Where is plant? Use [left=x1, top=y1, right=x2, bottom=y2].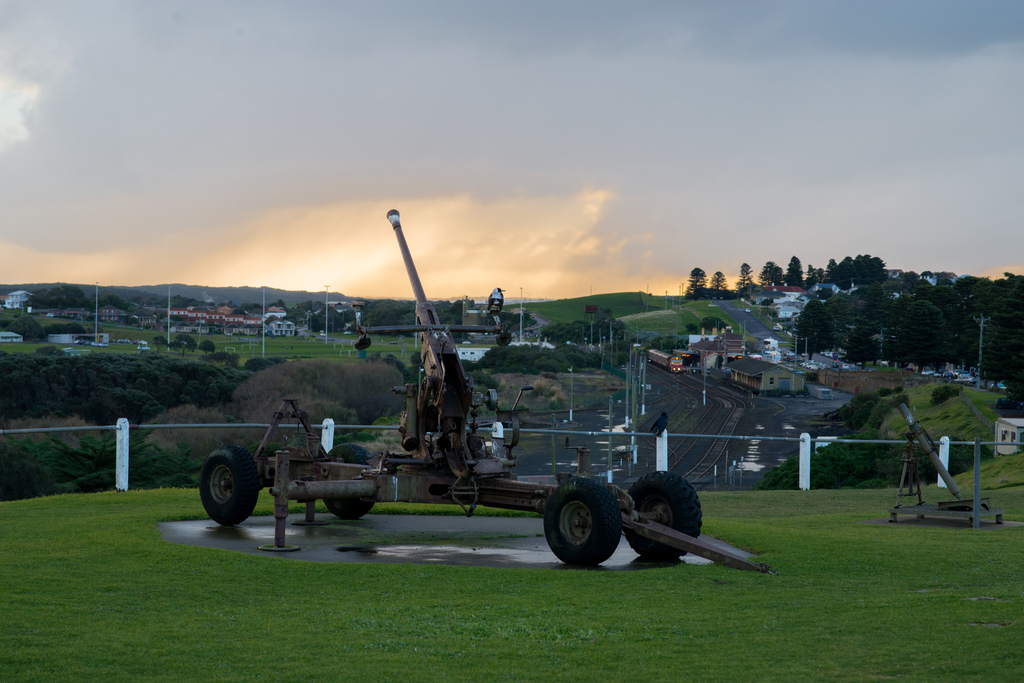
[left=533, top=312, right=630, bottom=371].
